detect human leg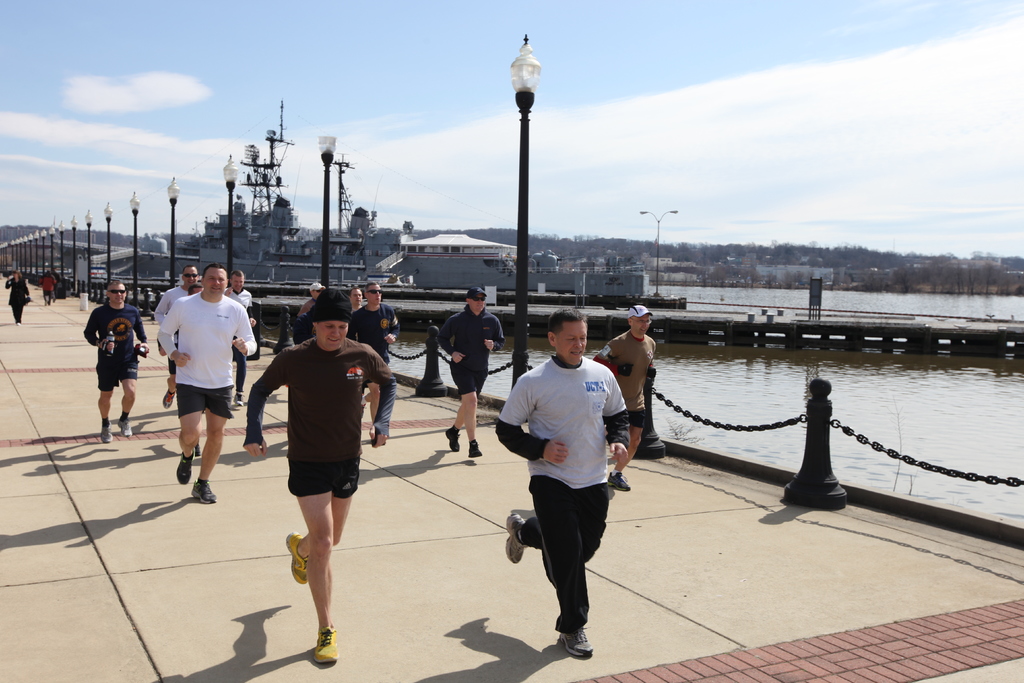
x1=451, y1=366, x2=481, y2=457
